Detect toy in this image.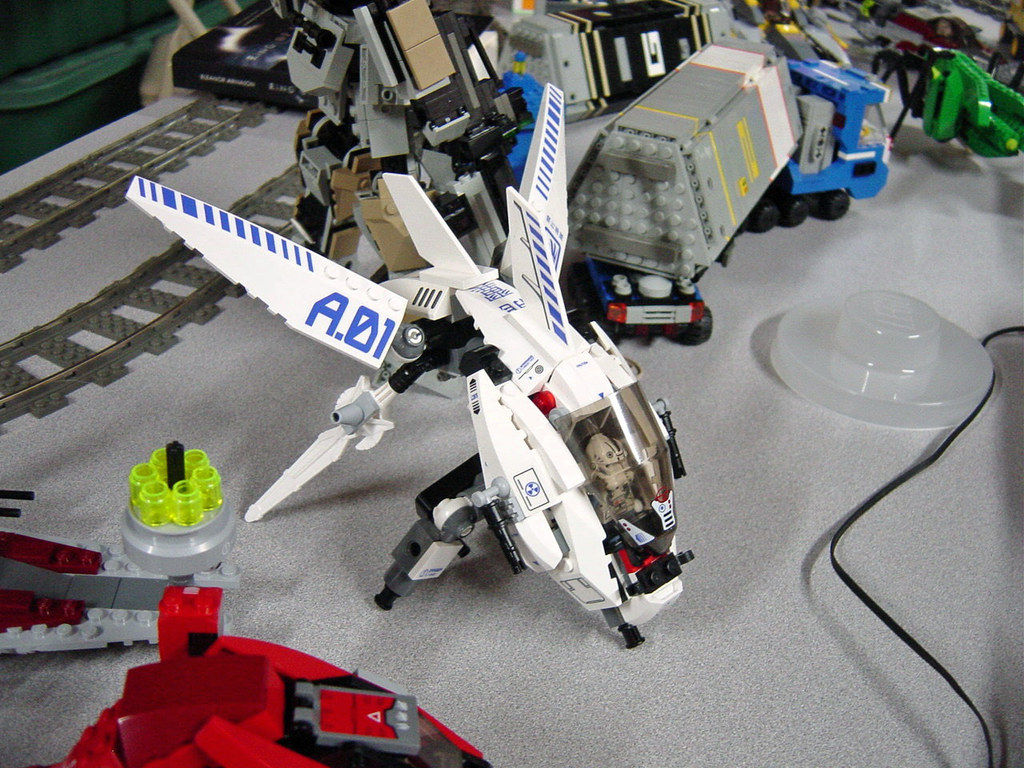
Detection: pyautogui.locateOnScreen(0, 436, 239, 660).
